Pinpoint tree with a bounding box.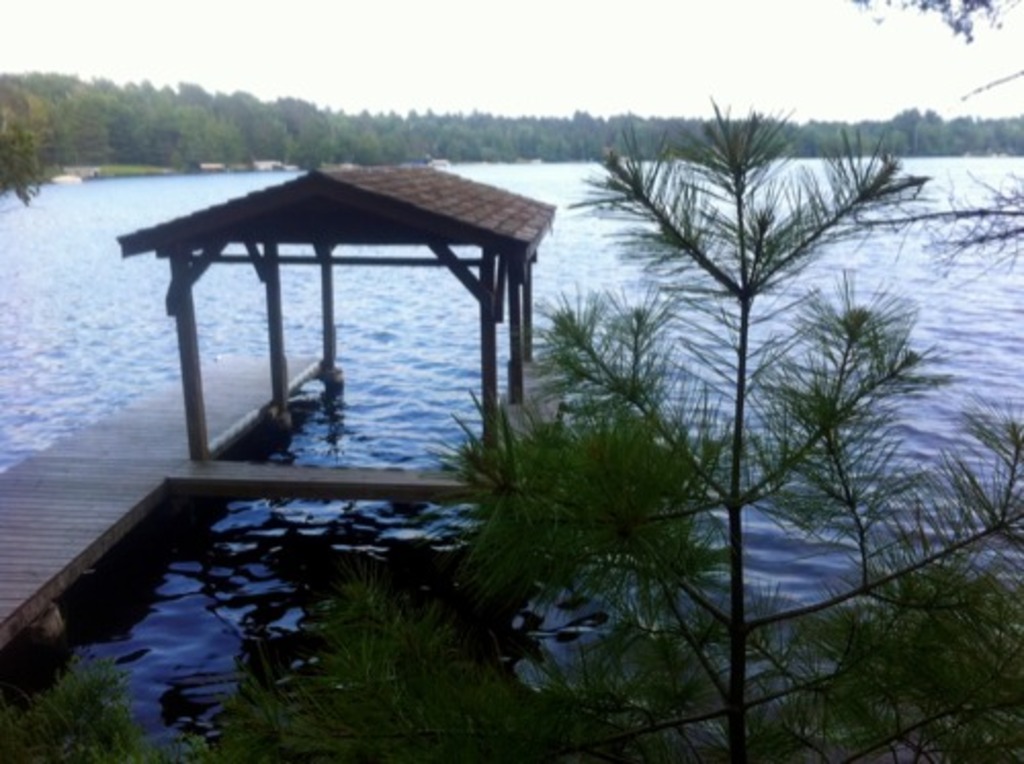
{"x1": 915, "y1": 109, "x2": 1022, "y2": 168}.
